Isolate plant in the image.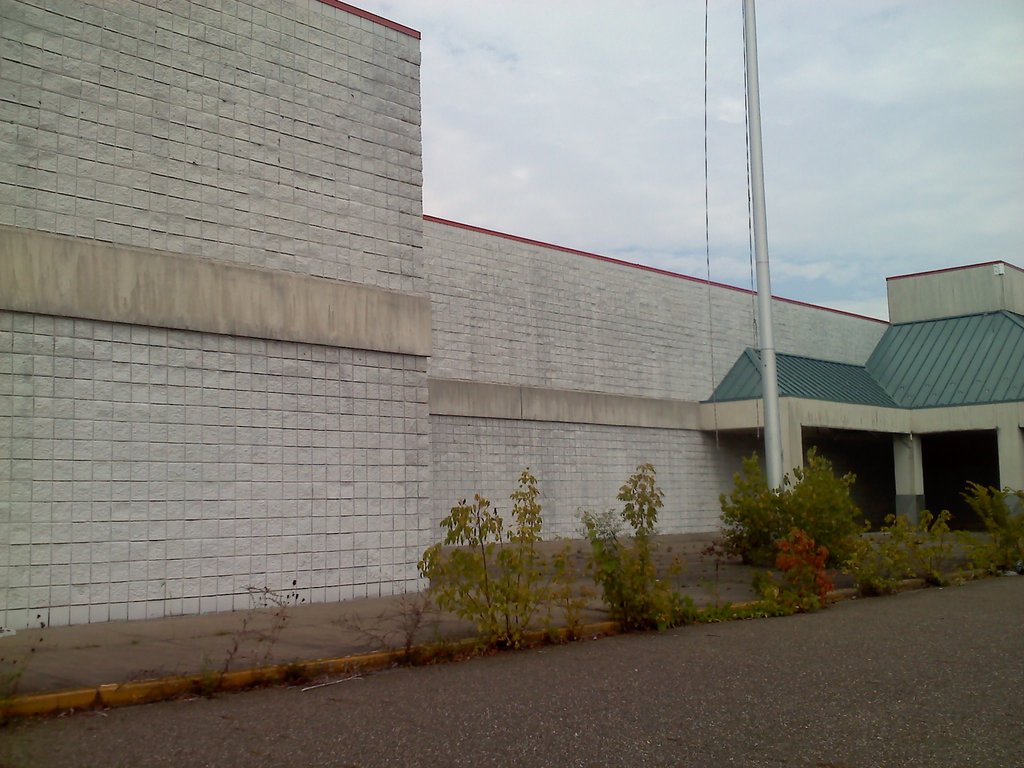
Isolated region: bbox(181, 577, 312, 698).
